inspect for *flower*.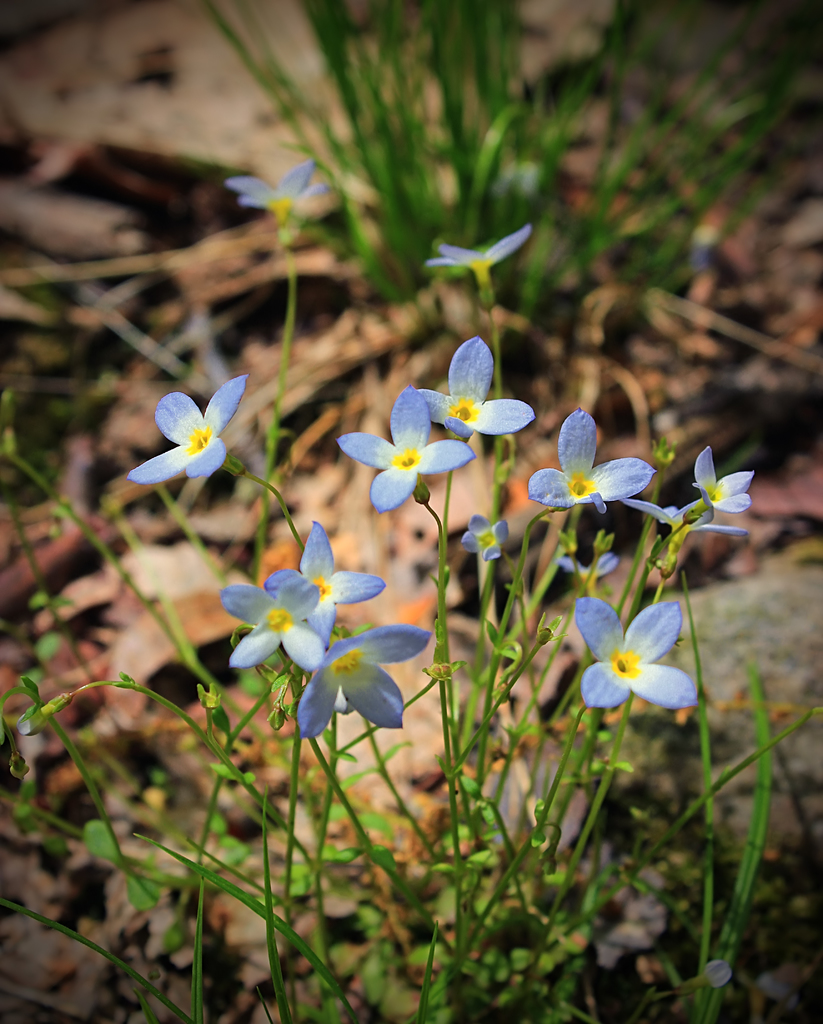
Inspection: (425,225,526,301).
